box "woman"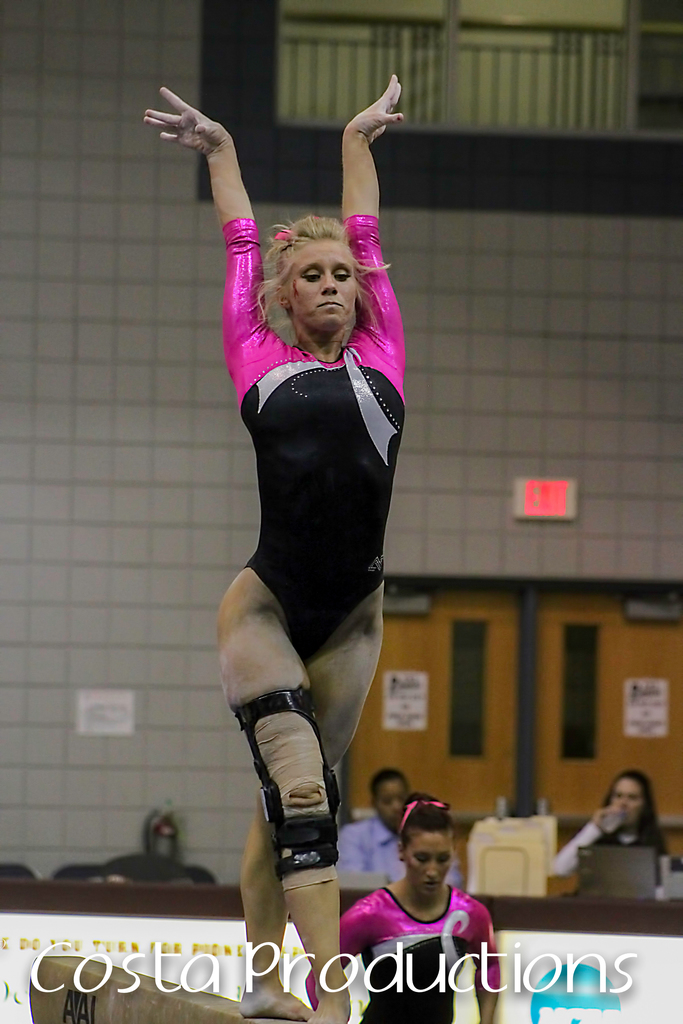
{"x1": 542, "y1": 771, "x2": 680, "y2": 879}
